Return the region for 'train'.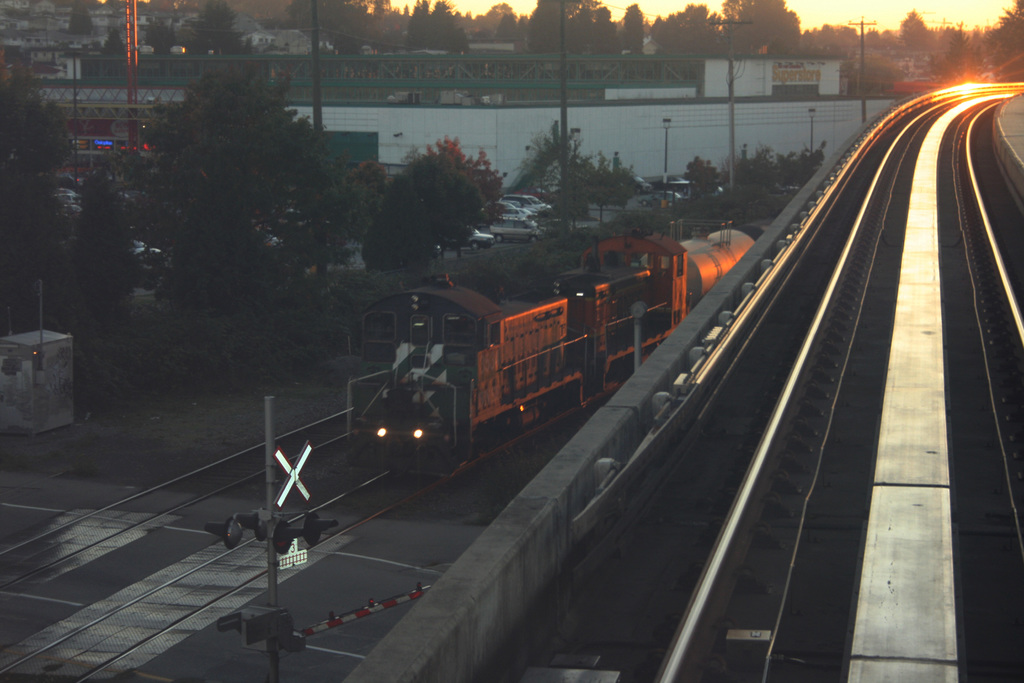
346 219 755 484.
